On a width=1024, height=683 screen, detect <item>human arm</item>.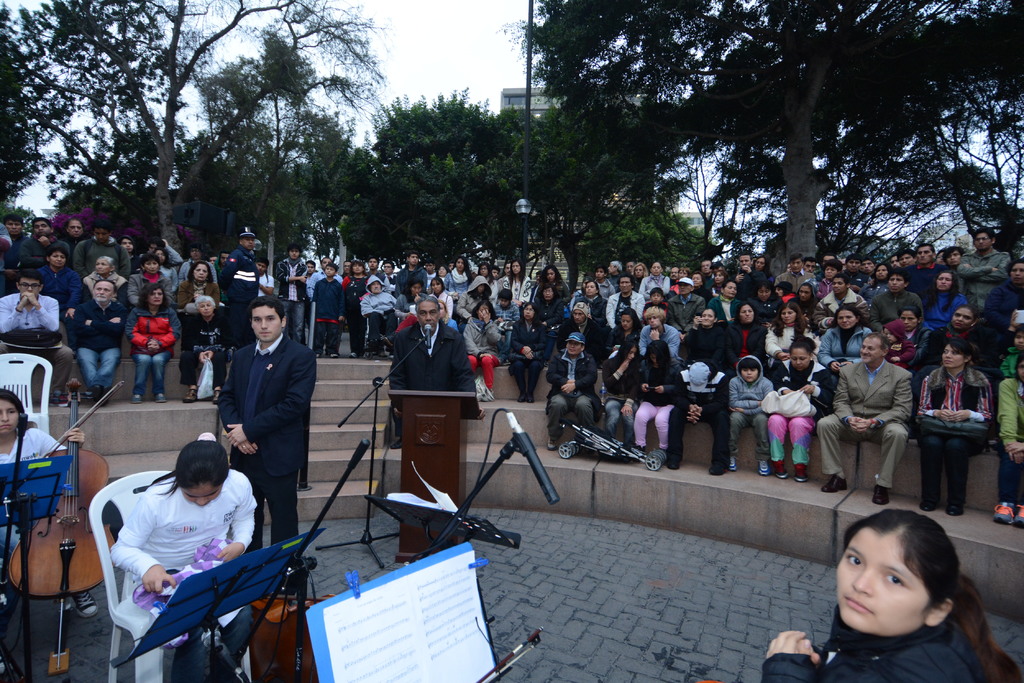
bbox=[106, 484, 173, 597].
